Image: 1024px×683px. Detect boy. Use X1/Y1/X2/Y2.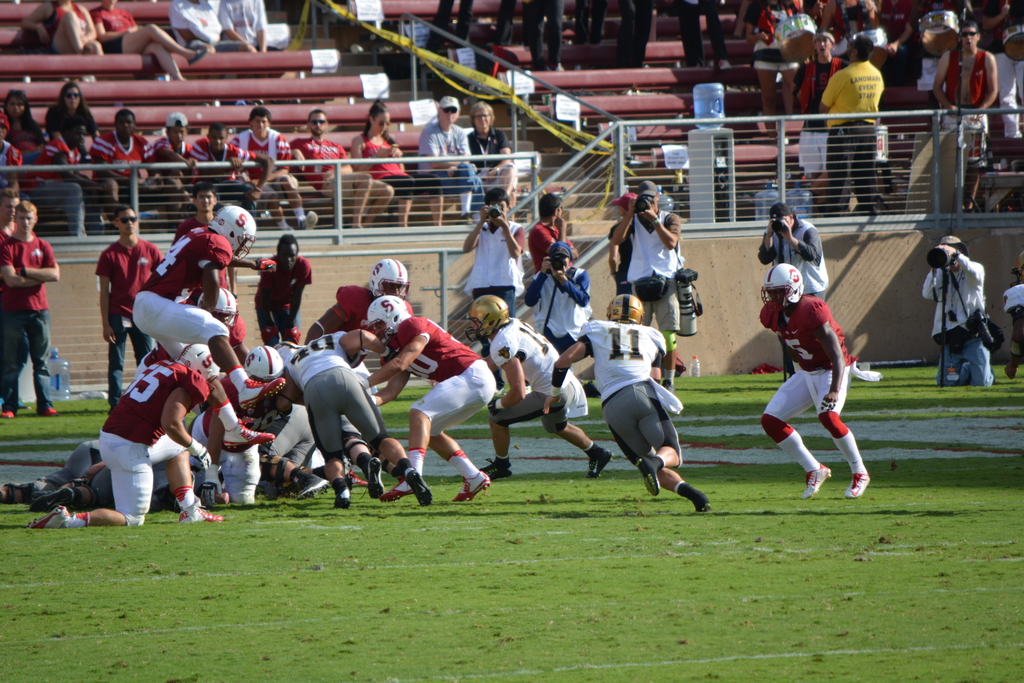
255/234/312/347.
